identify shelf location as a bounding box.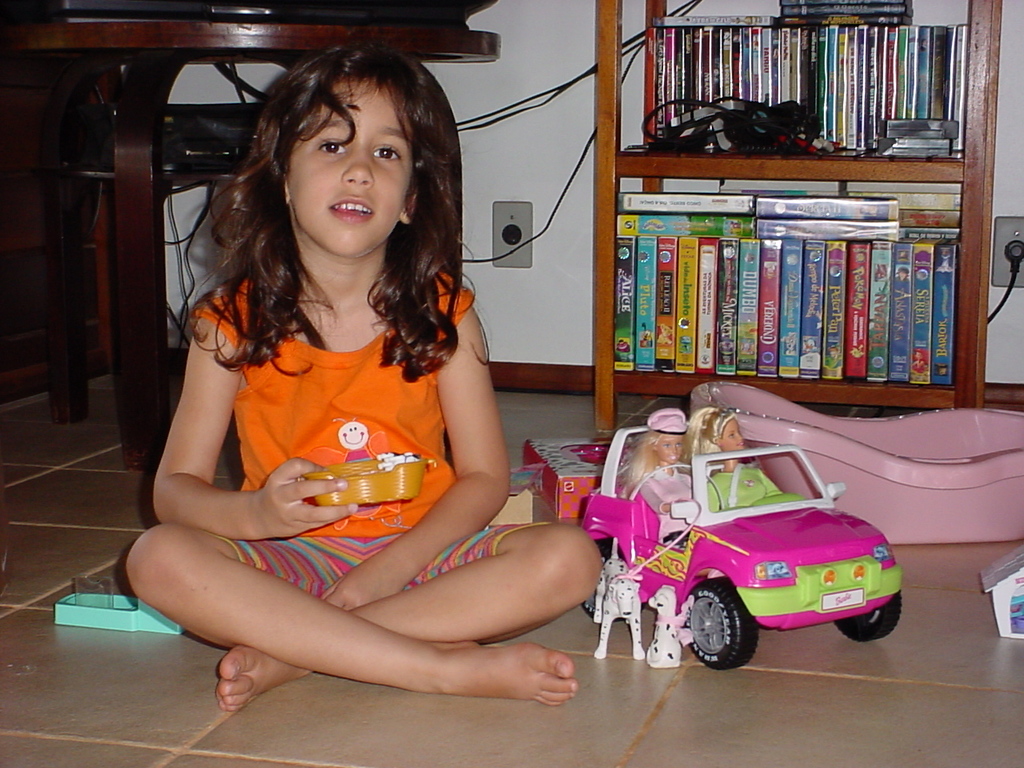
bbox(614, 10, 986, 435).
